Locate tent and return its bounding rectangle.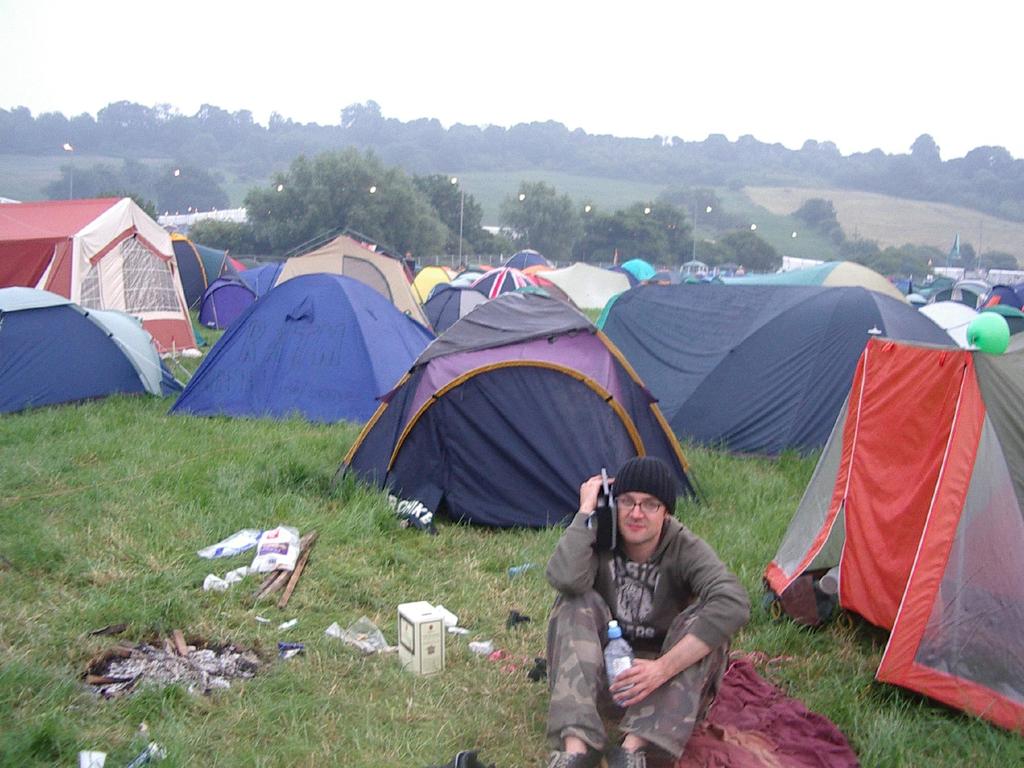
758, 332, 1023, 739.
